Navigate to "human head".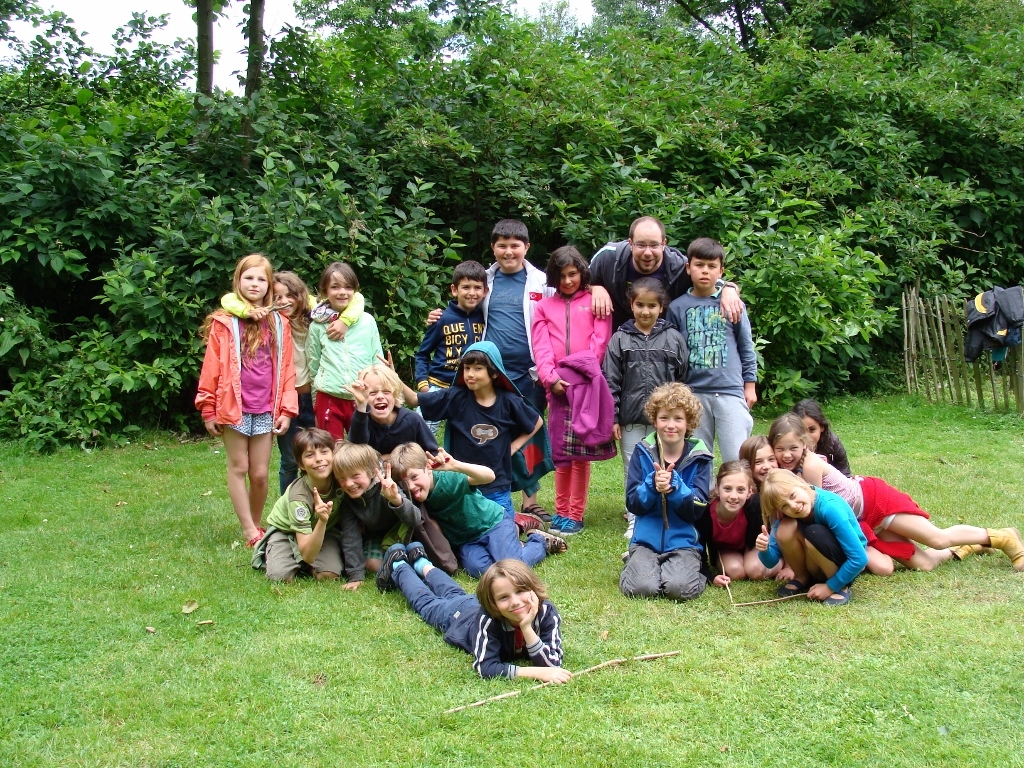
Navigation target: region(623, 216, 669, 273).
